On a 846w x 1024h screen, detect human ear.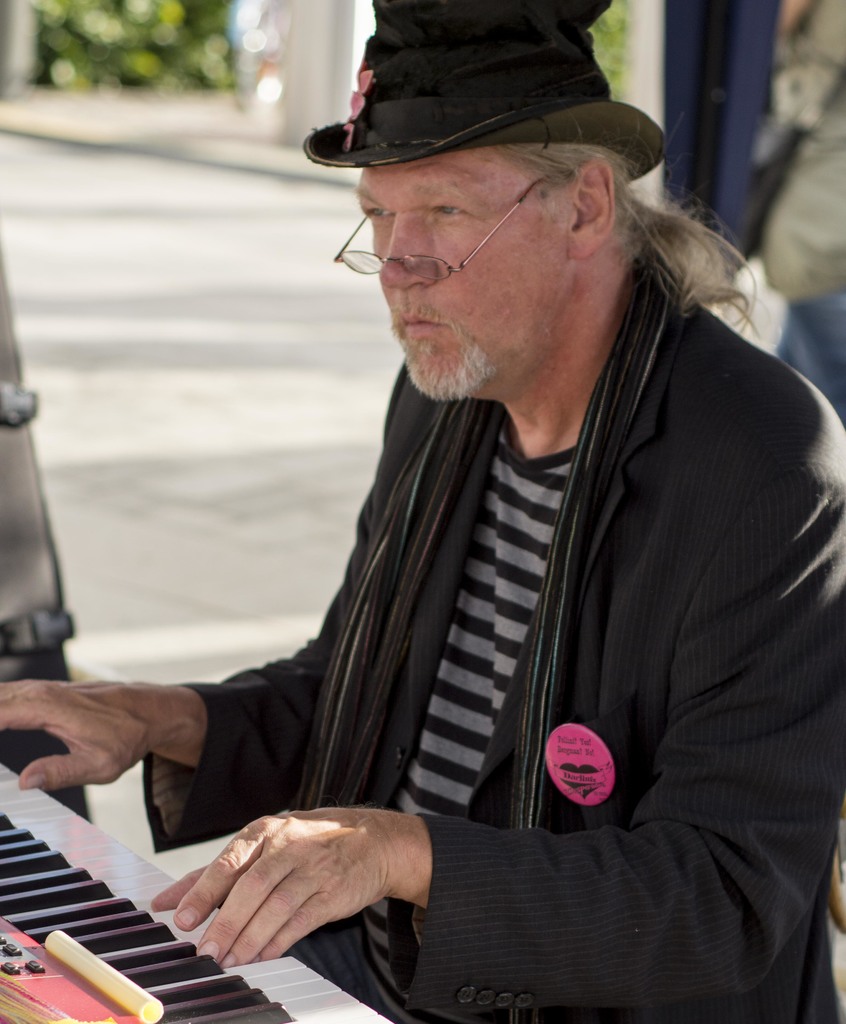
l=567, t=161, r=616, b=260.
